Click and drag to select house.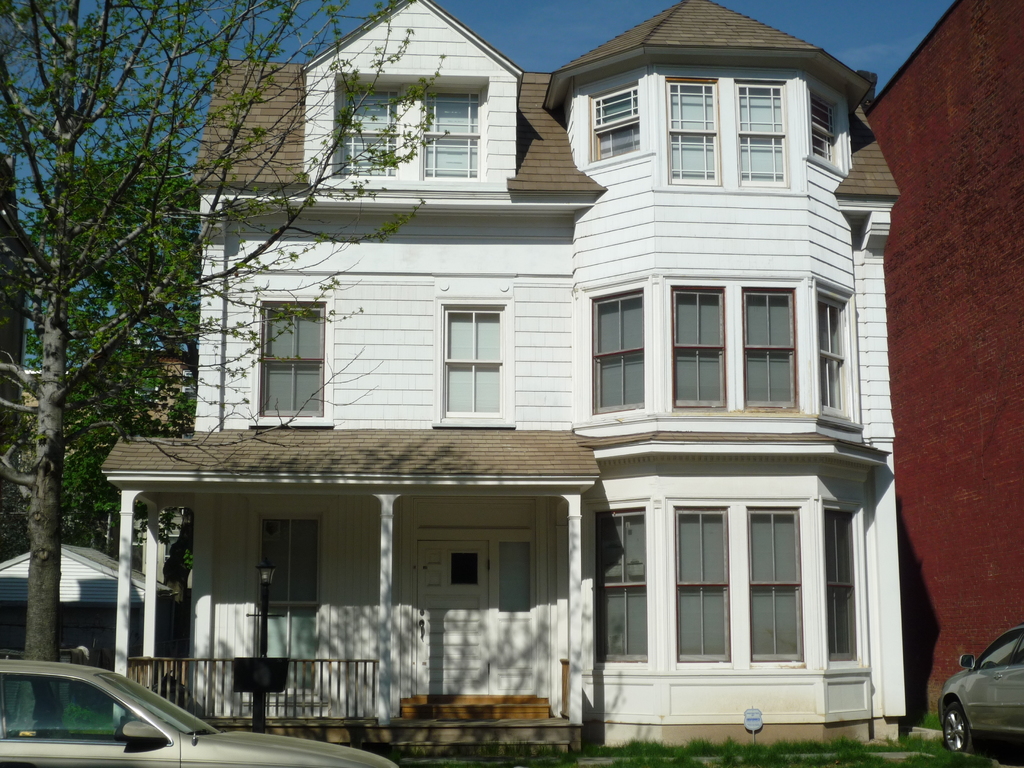
Selection: (84, 13, 945, 767).
